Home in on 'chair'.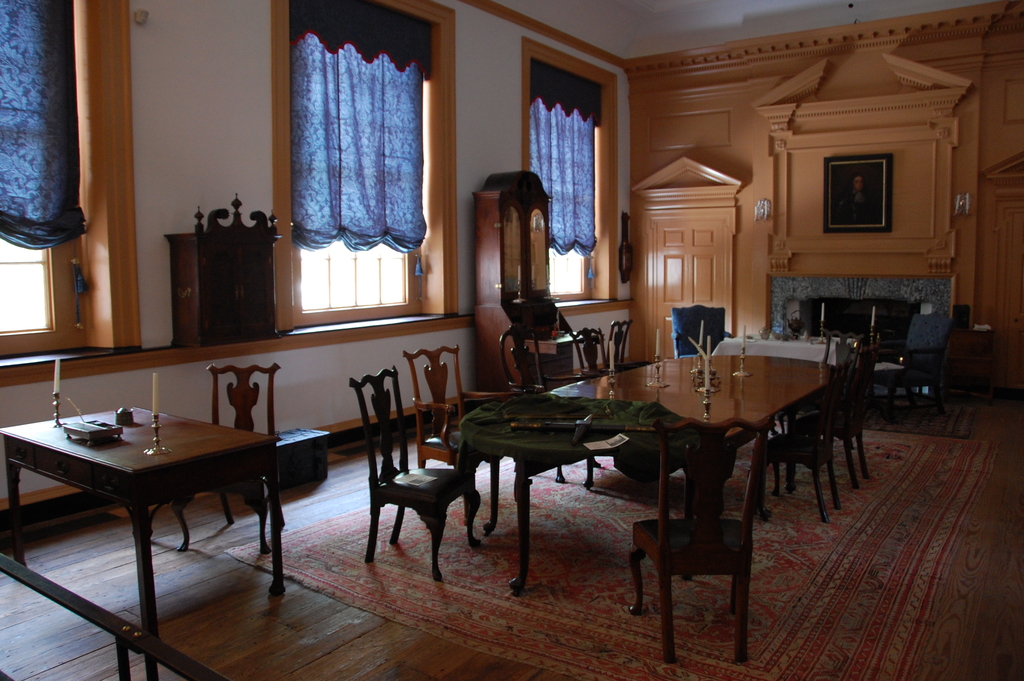
Homed in at x1=787, y1=340, x2=882, y2=486.
